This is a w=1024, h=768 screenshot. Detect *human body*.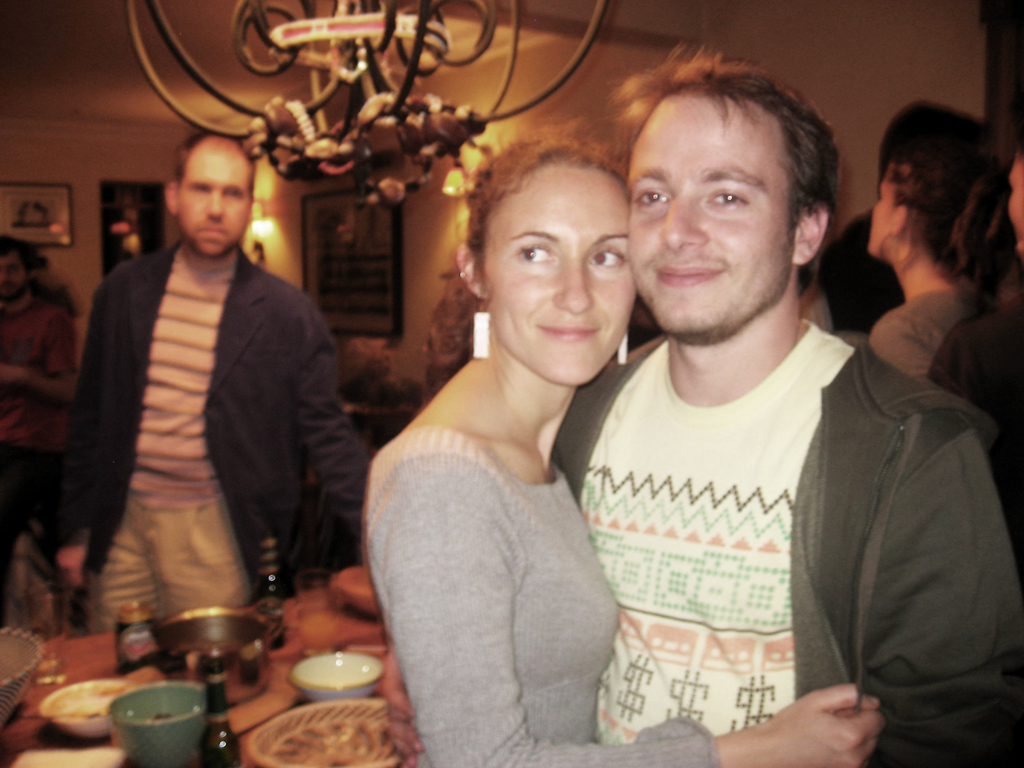
(x1=537, y1=49, x2=1023, y2=767).
